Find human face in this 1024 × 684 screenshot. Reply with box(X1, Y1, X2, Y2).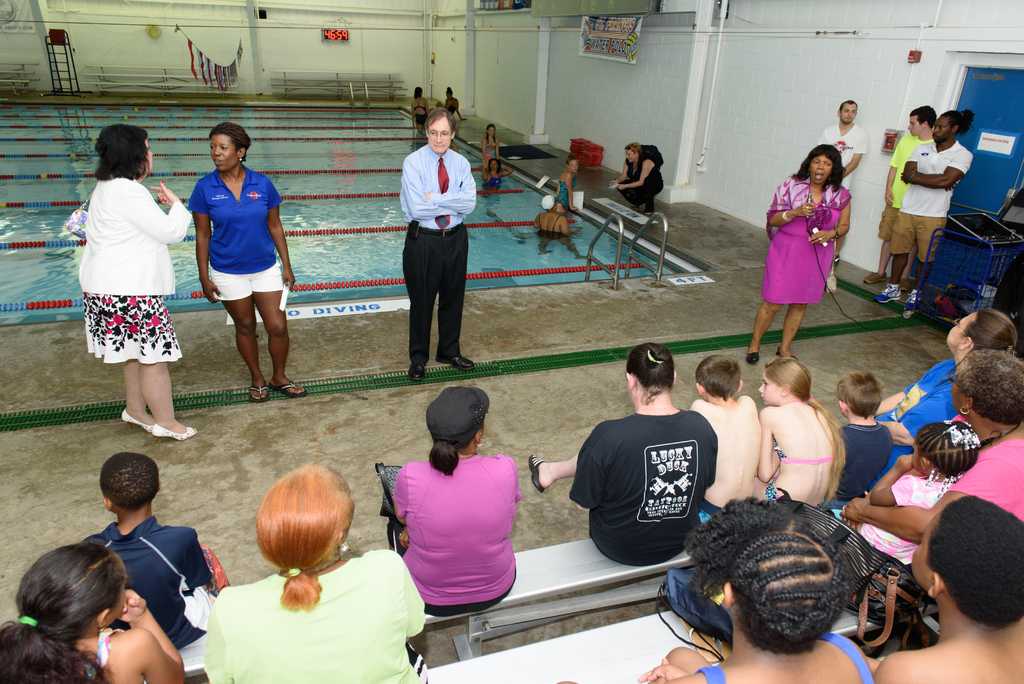
box(625, 151, 638, 163).
